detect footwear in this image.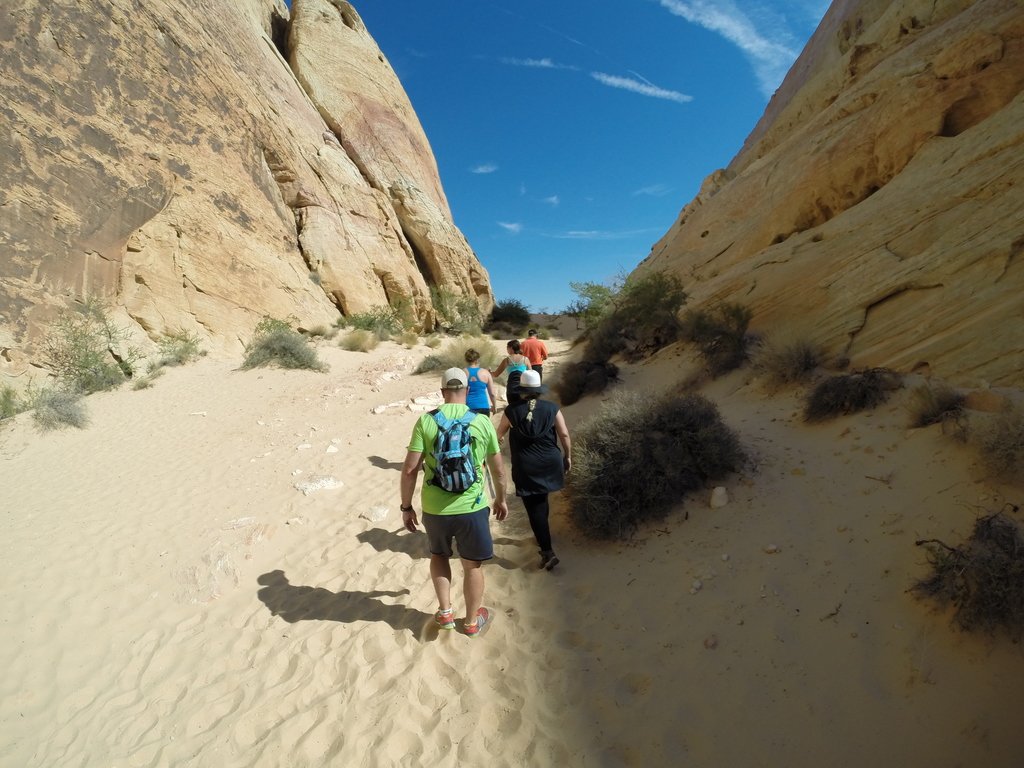
Detection: Rect(459, 605, 488, 637).
